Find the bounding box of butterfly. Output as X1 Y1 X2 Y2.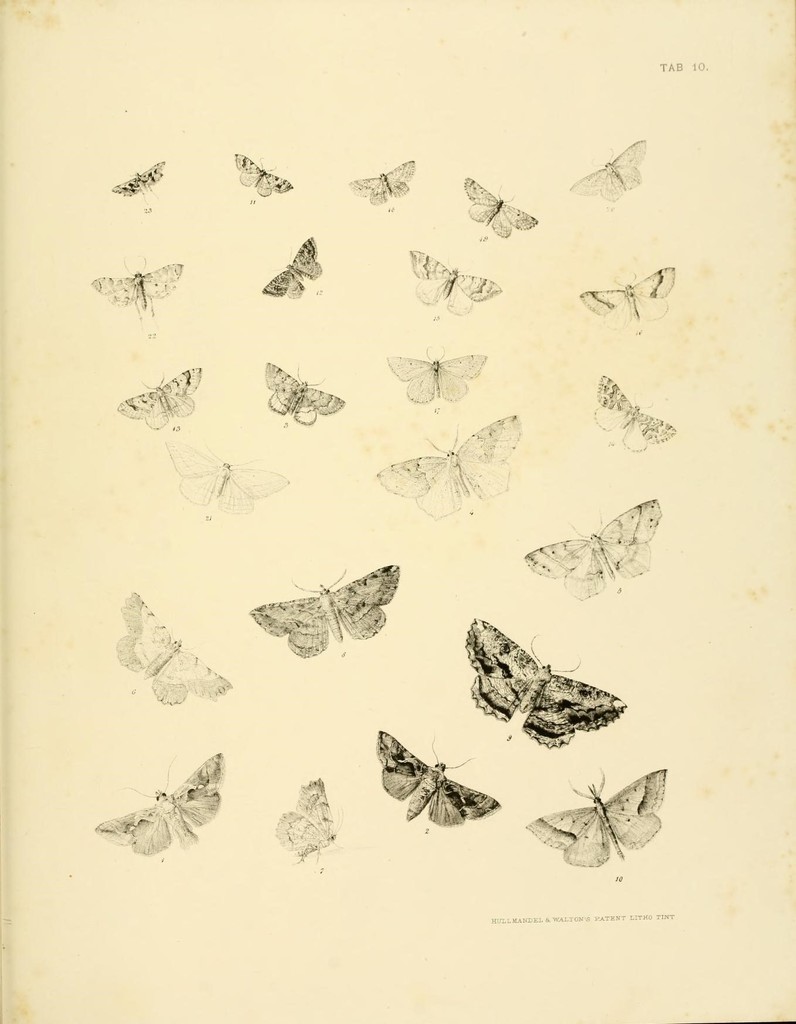
155 433 296 524.
